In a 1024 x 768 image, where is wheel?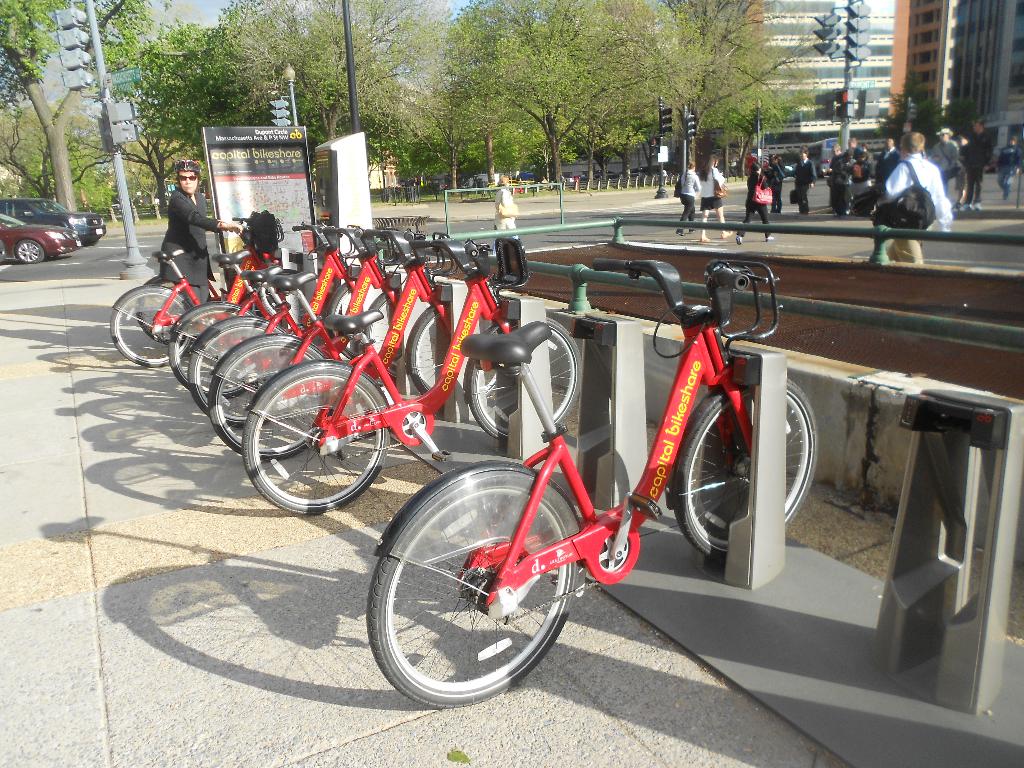
364/294/410/378.
